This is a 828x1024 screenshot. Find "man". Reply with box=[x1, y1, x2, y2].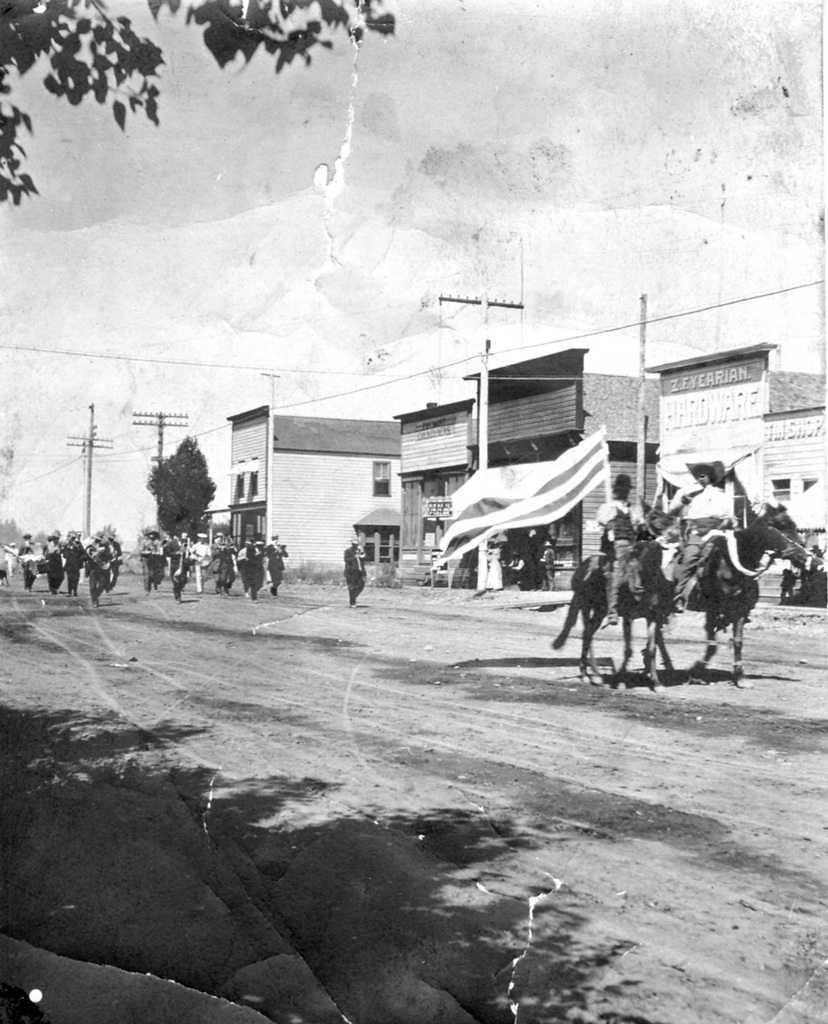
box=[600, 474, 653, 628].
